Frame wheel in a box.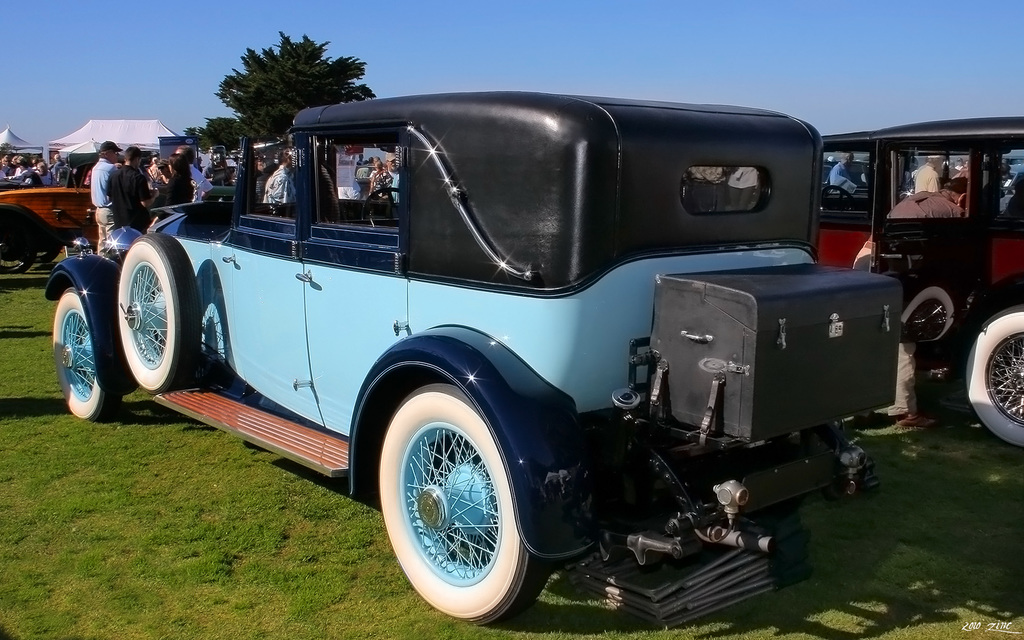
box(966, 305, 1023, 448).
